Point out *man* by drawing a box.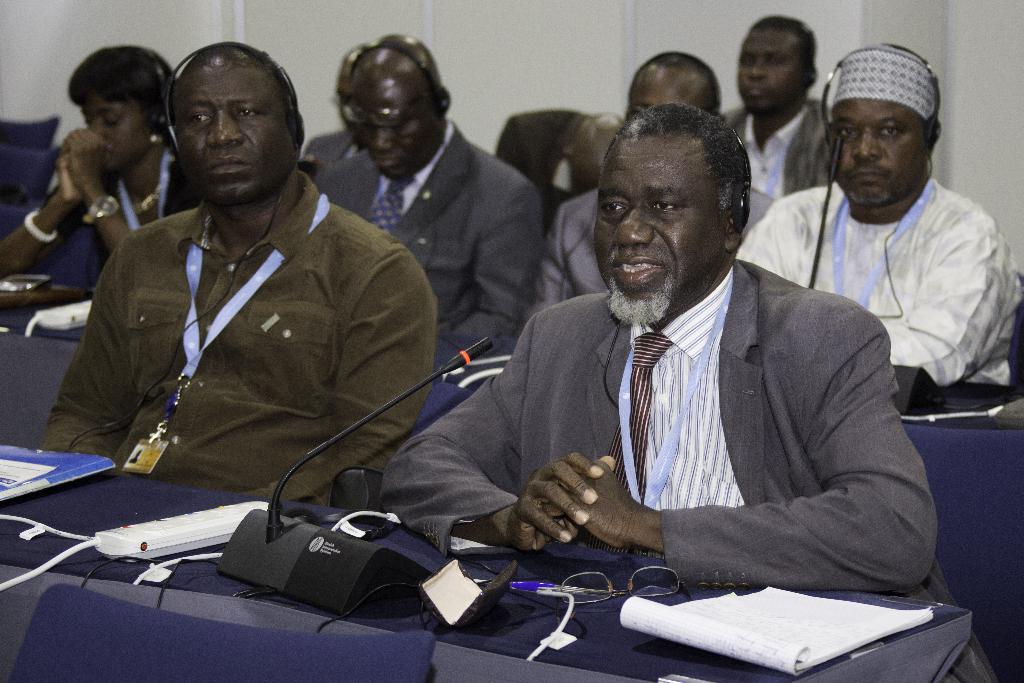
<box>733,44,1023,384</box>.
